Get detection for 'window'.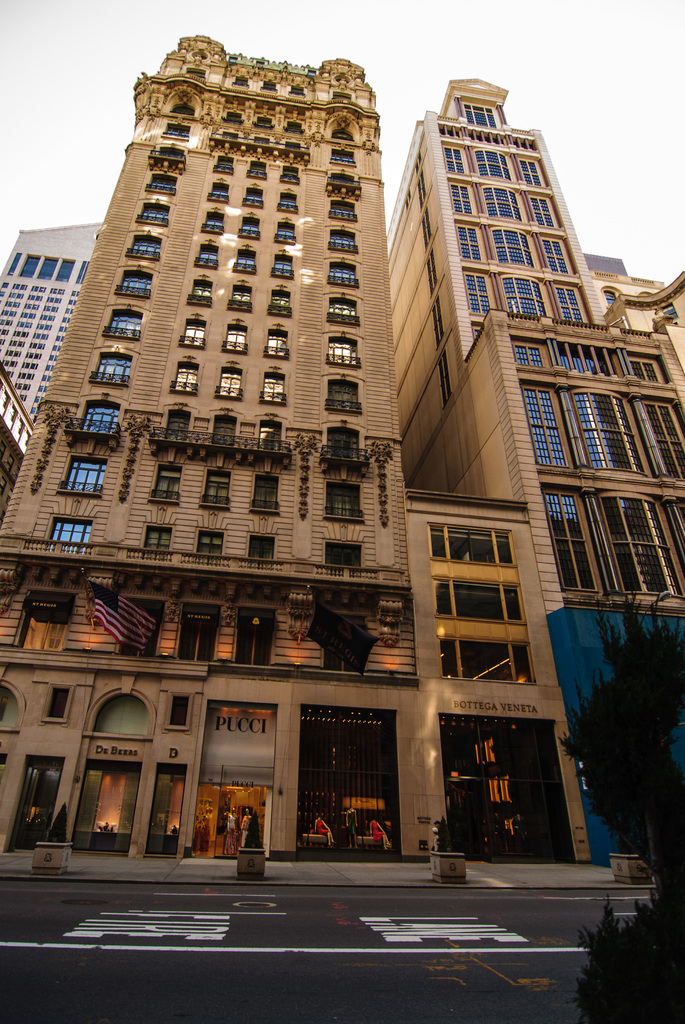
Detection: x1=325, y1=612, x2=366, y2=670.
